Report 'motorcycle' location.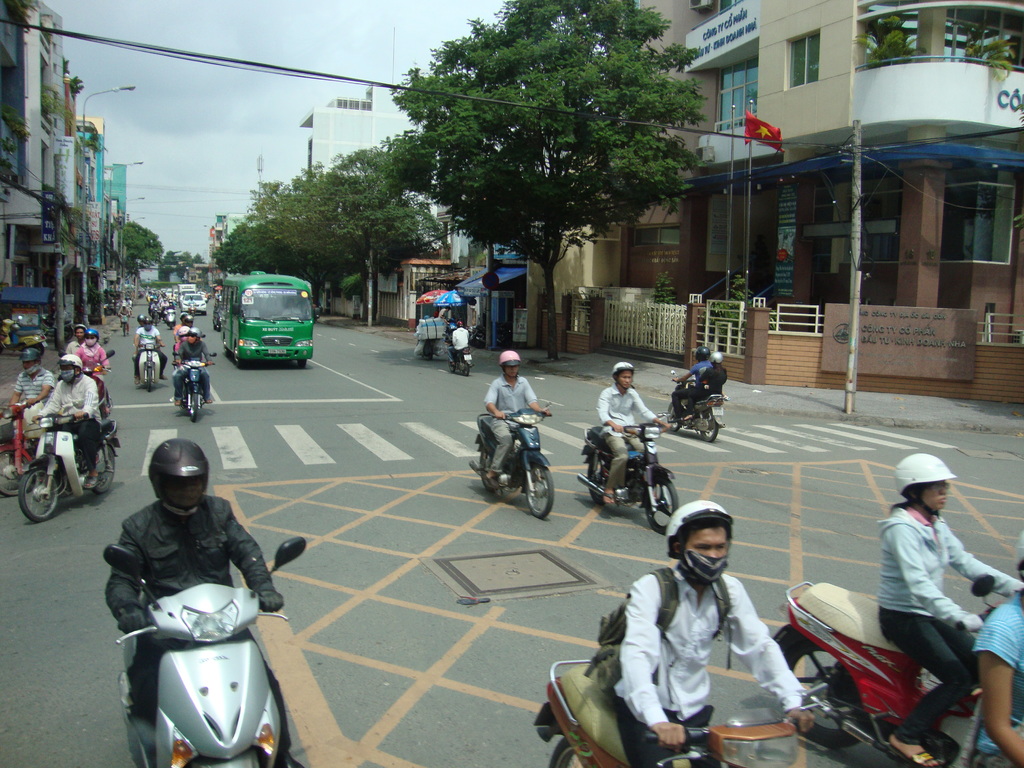
Report: {"x1": 114, "y1": 563, "x2": 295, "y2": 767}.
